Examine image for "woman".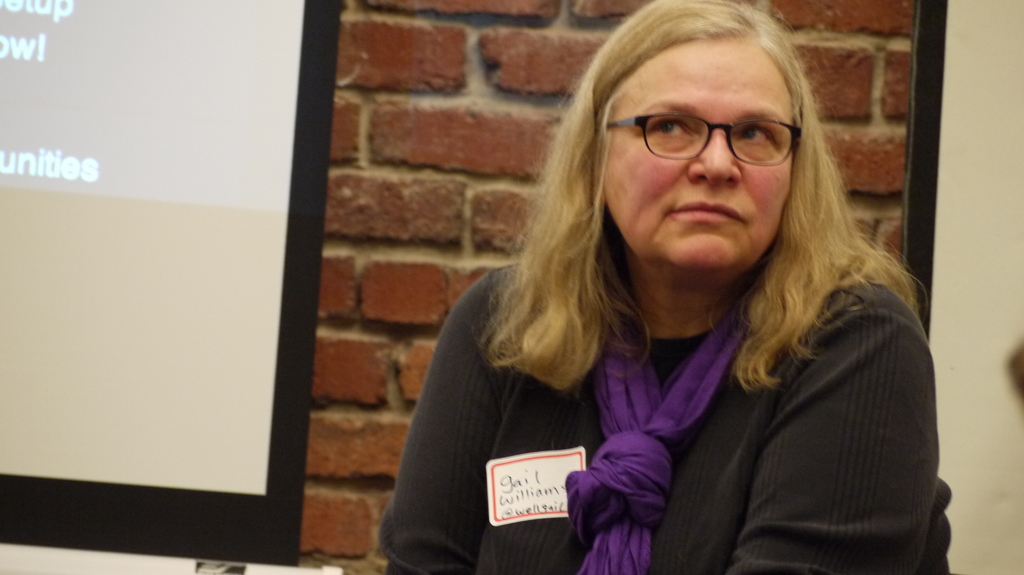
Examination result: bbox(379, 13, 956, 574).
